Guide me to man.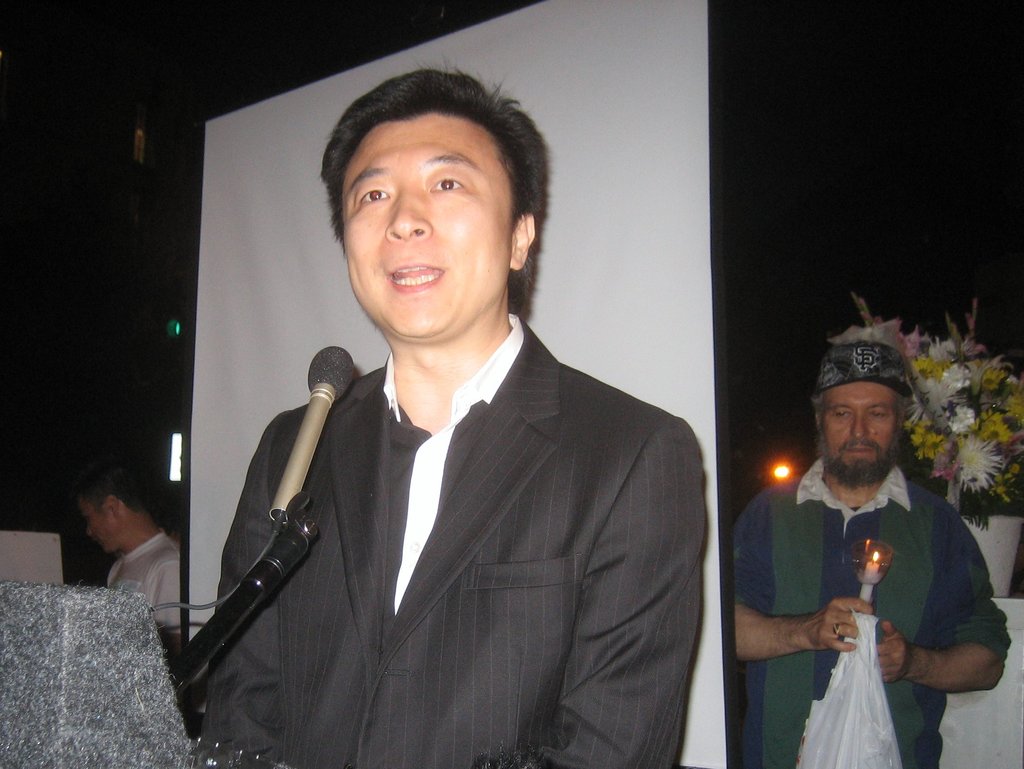
Guidance: x1=202, y1=60, x2=707, y2=768.
